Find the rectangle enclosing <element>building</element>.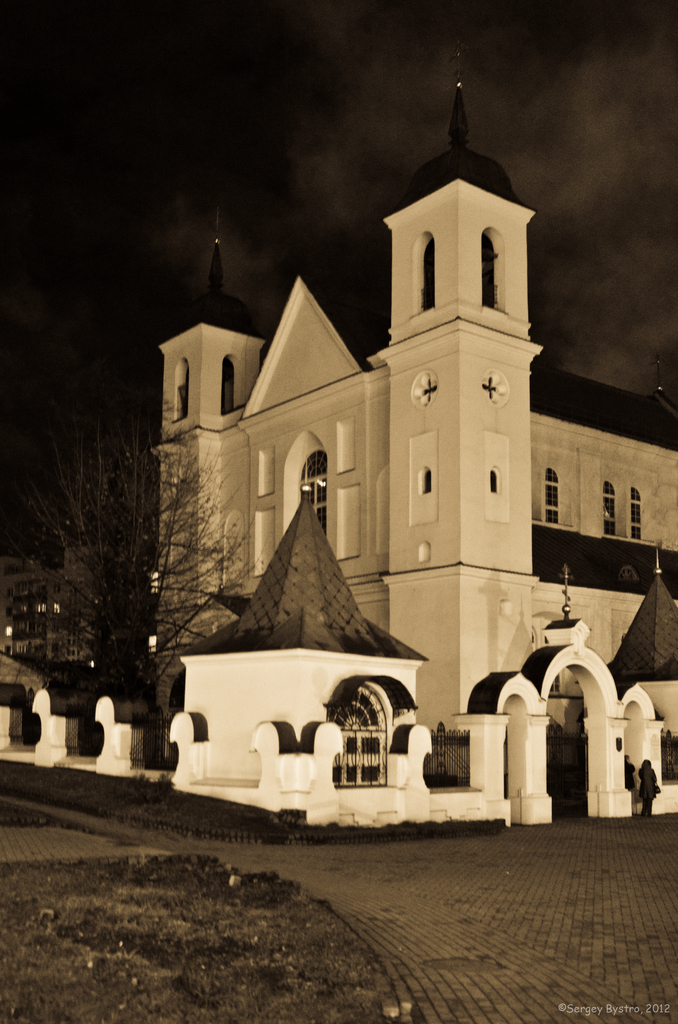
bbox(152, 50, 677, 781).
